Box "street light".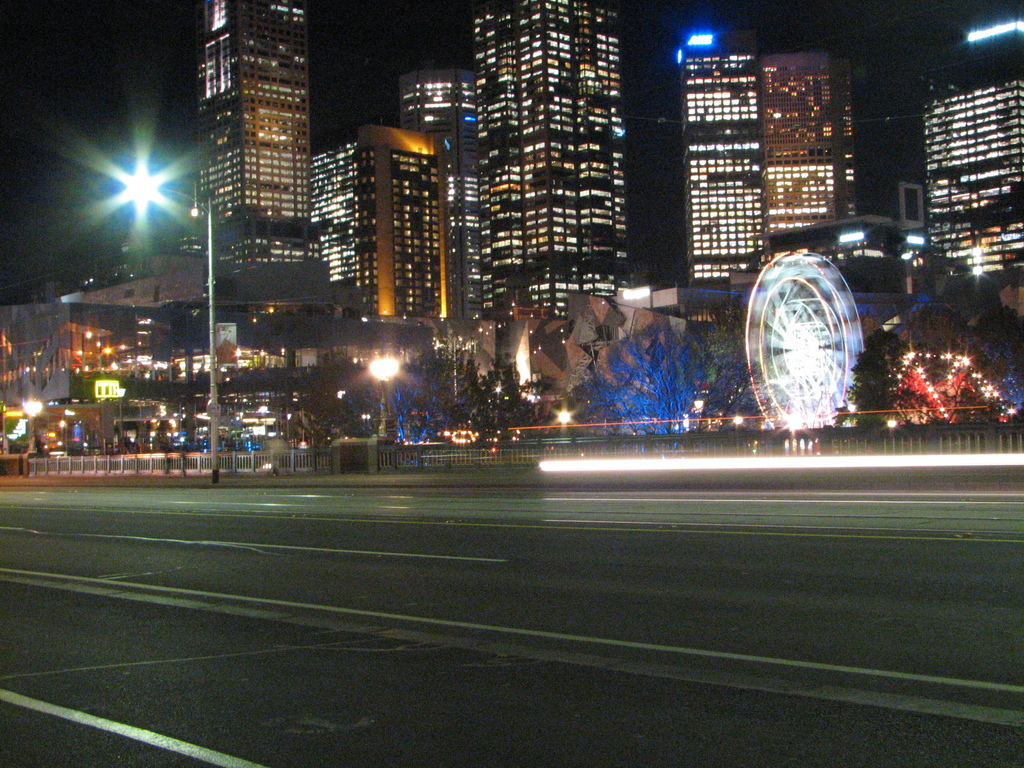
<bbox>366, 352, 406, 436</bbox>.
